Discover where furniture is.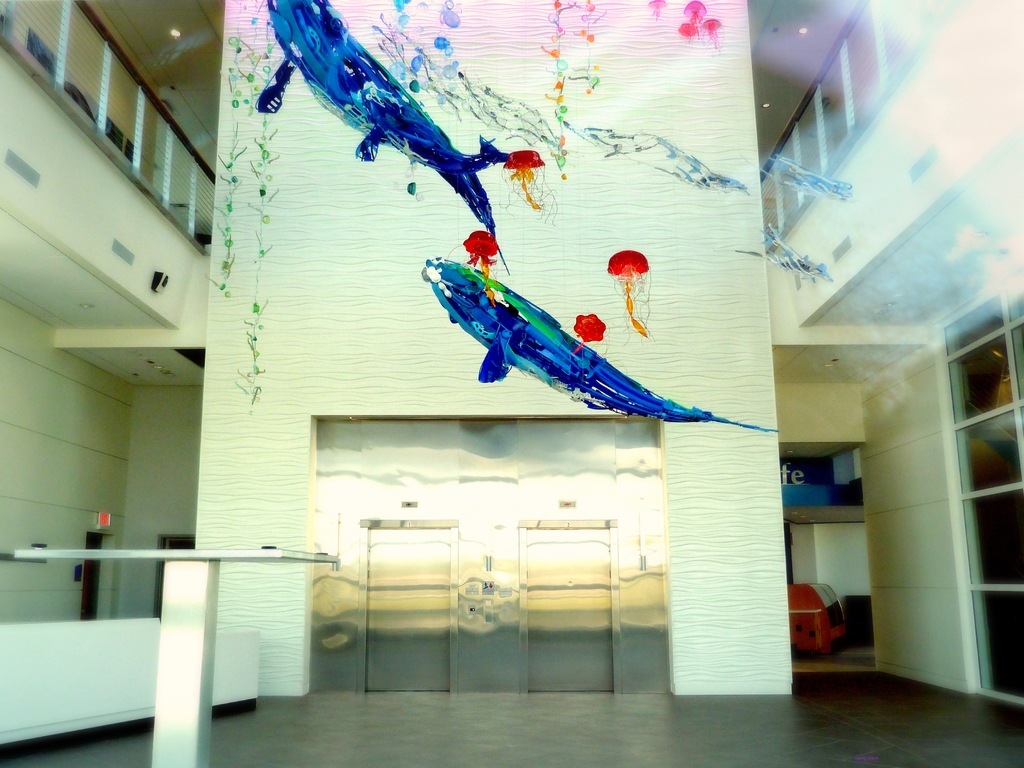
Discovered at (790, 581, 850, 657).
